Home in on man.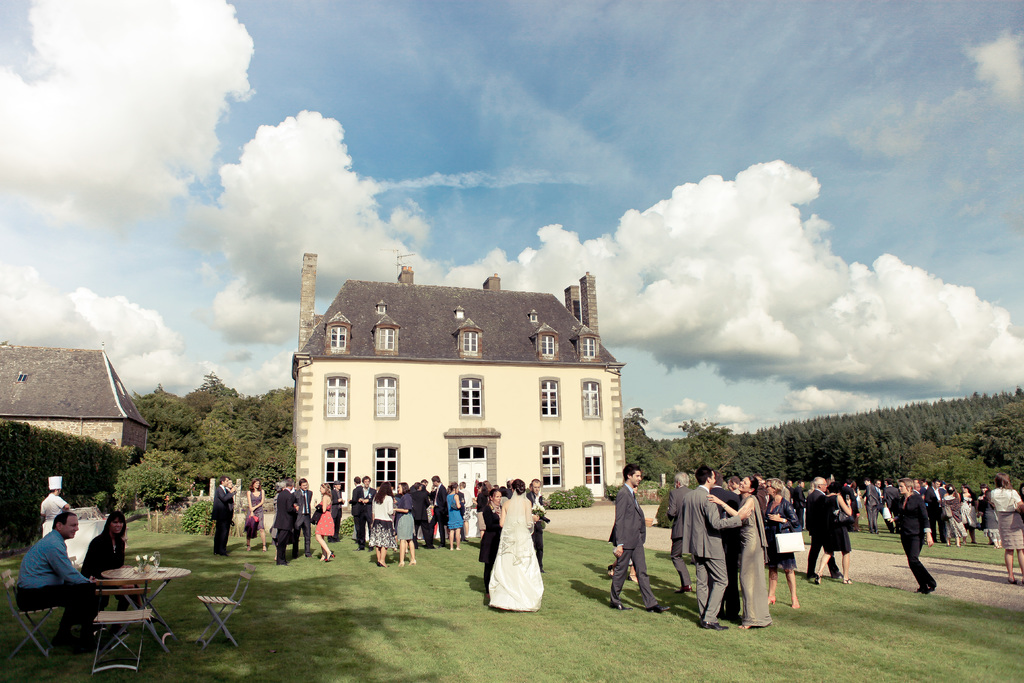
Homed in at x1=806, y1=476, x2=844, y2=579.
